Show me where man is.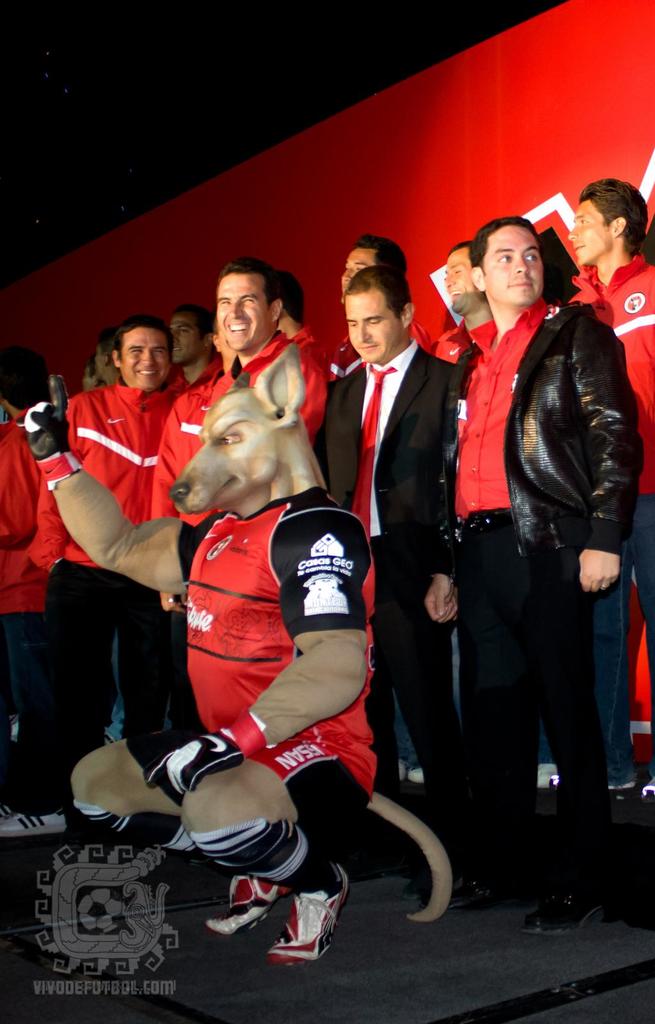
man is at crop(257, 269, 338, 391).
